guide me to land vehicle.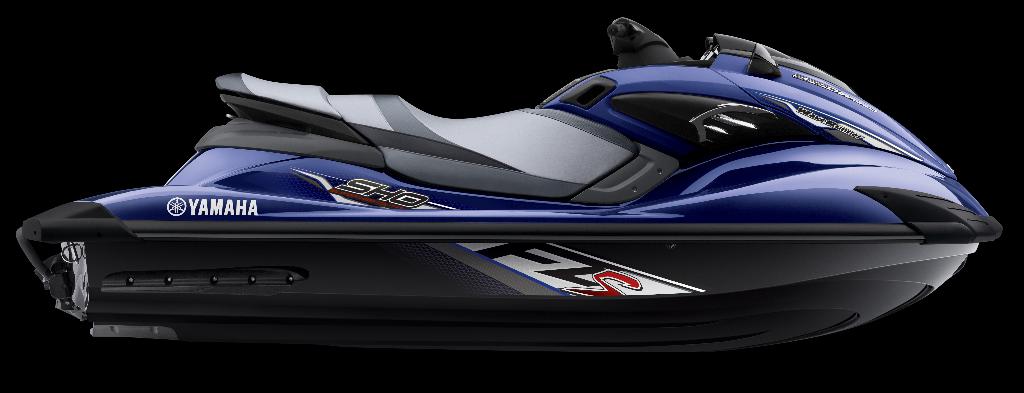
Guidance: [left=36, top=0, right=981, bottom=369].
